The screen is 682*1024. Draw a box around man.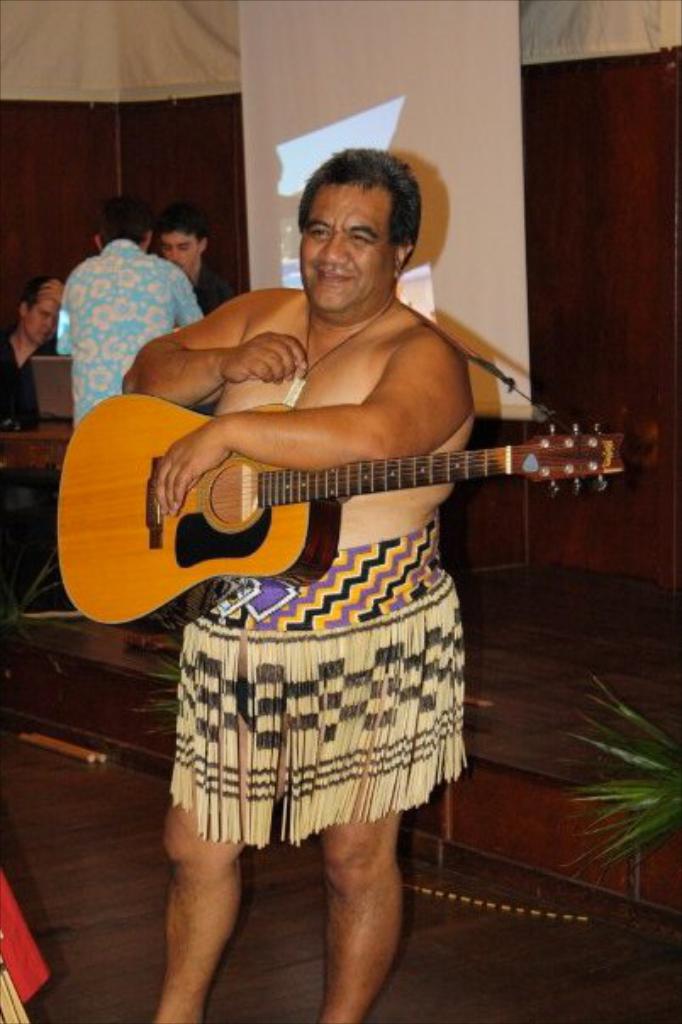
(59, 200, 204, 424).
